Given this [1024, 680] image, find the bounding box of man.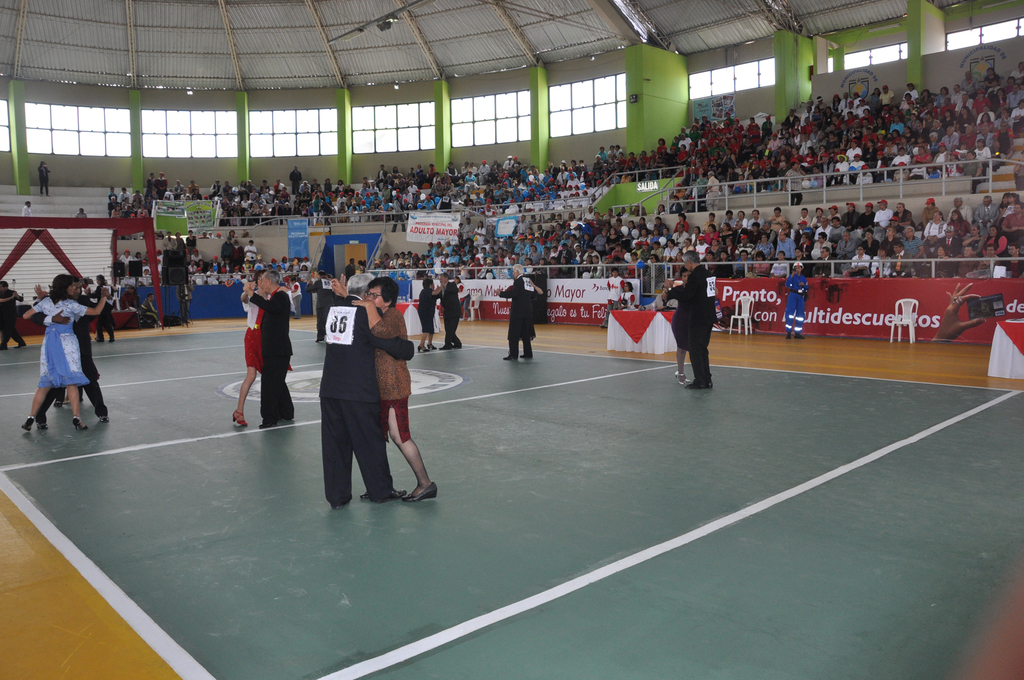
locate(797, 207, 808, 228).
